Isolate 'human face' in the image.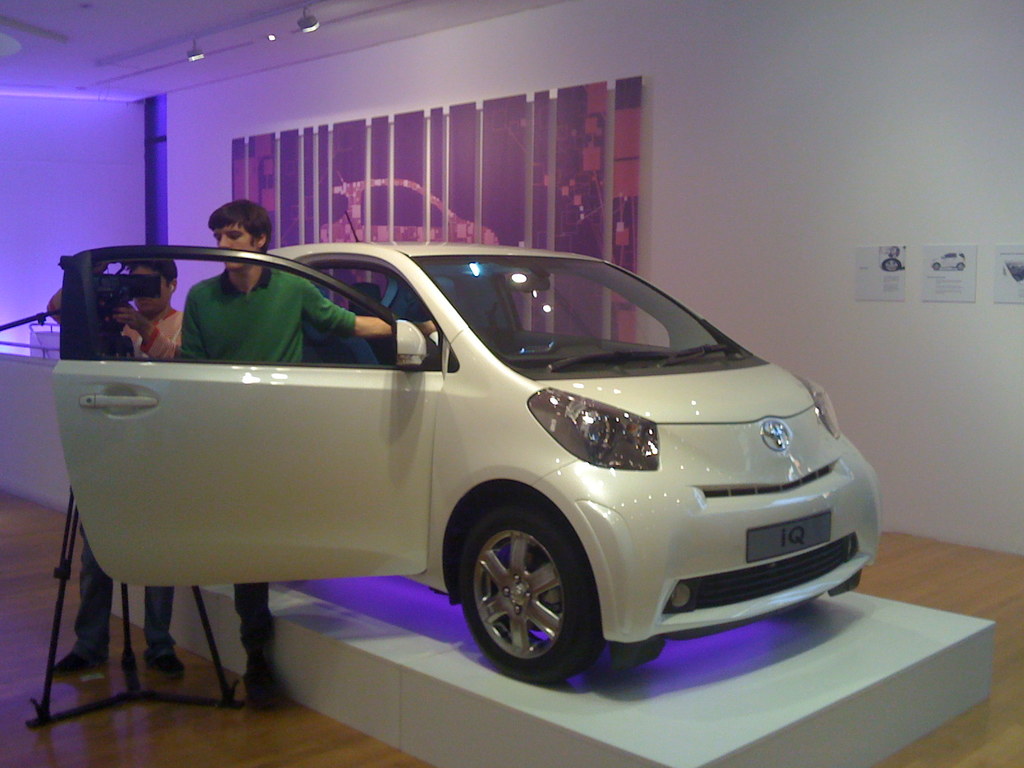
Isolated region: 127/254/168/316.
